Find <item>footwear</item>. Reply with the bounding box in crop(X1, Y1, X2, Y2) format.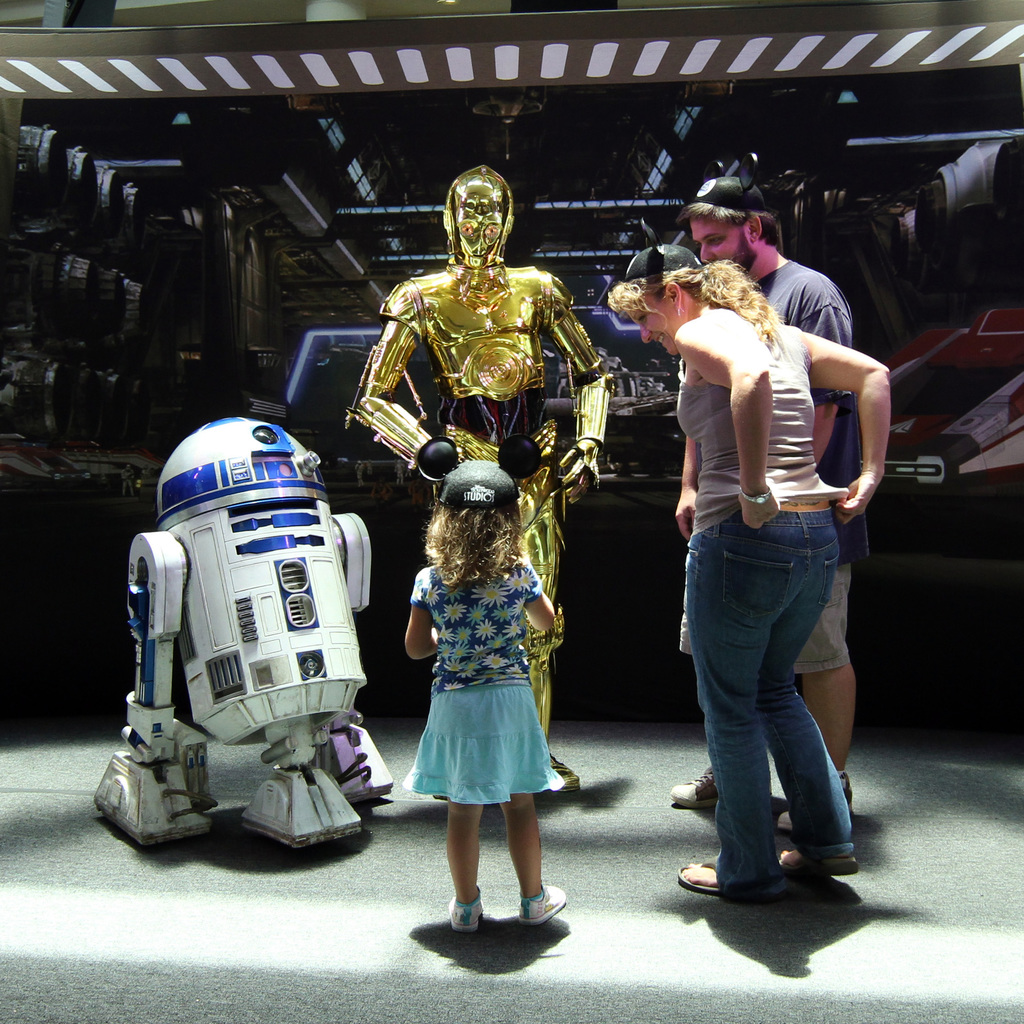
crop(441, 889, 570, 963).
